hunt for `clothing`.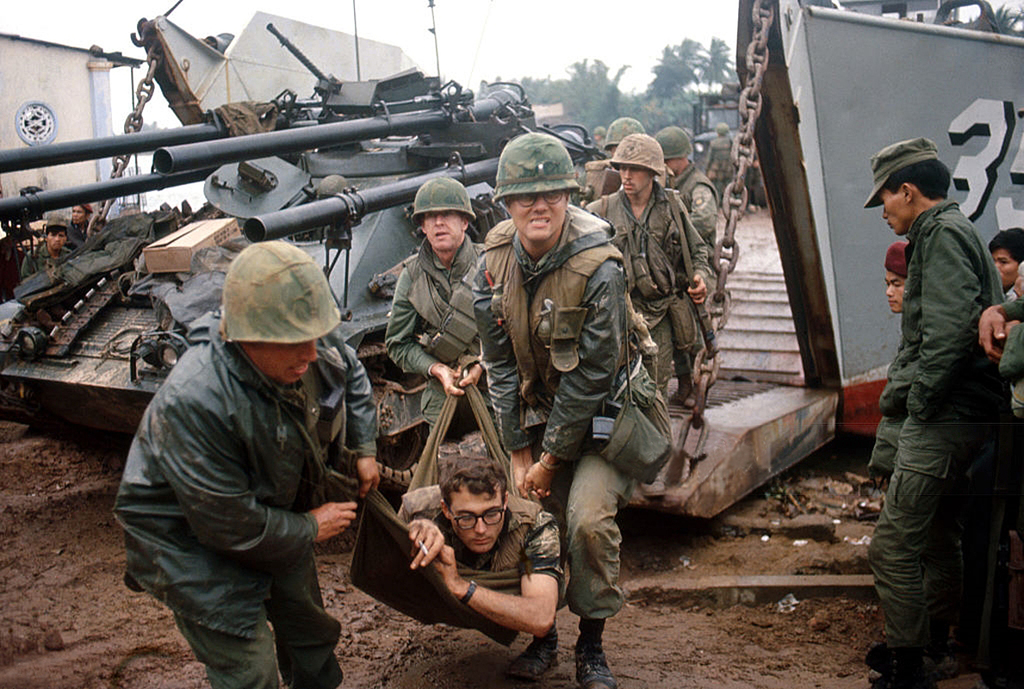
Hunted down at l=864, t=203, r=1008, b=648.
